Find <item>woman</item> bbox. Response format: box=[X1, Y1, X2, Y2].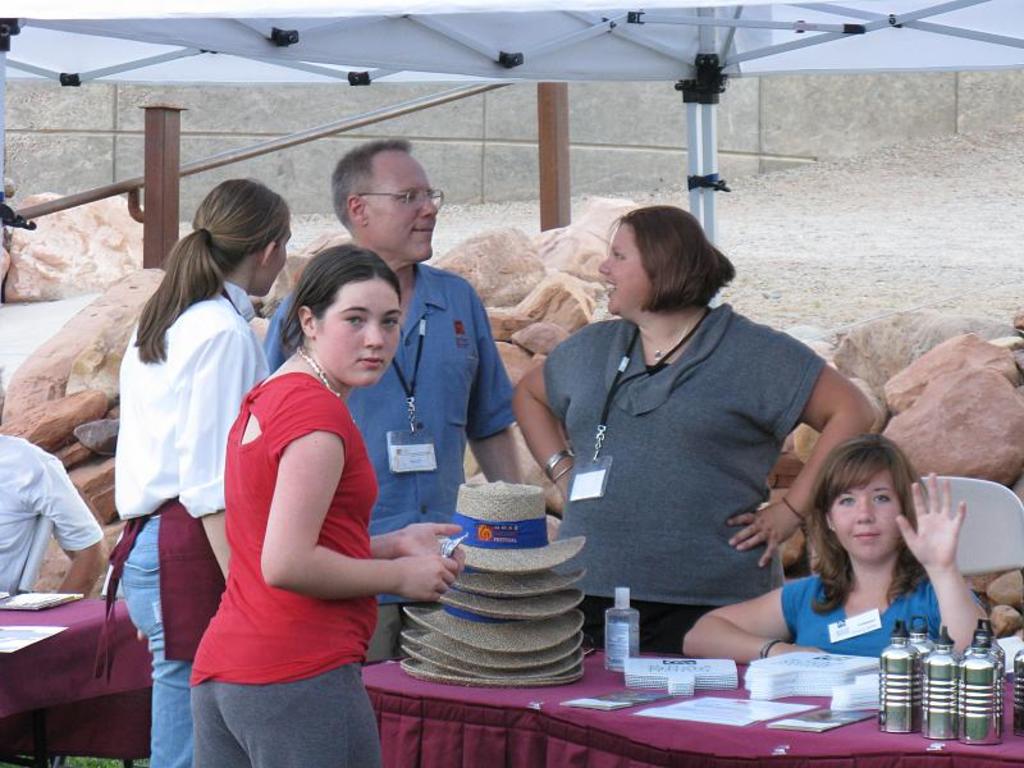
box=[504, 211, 879, 646].
